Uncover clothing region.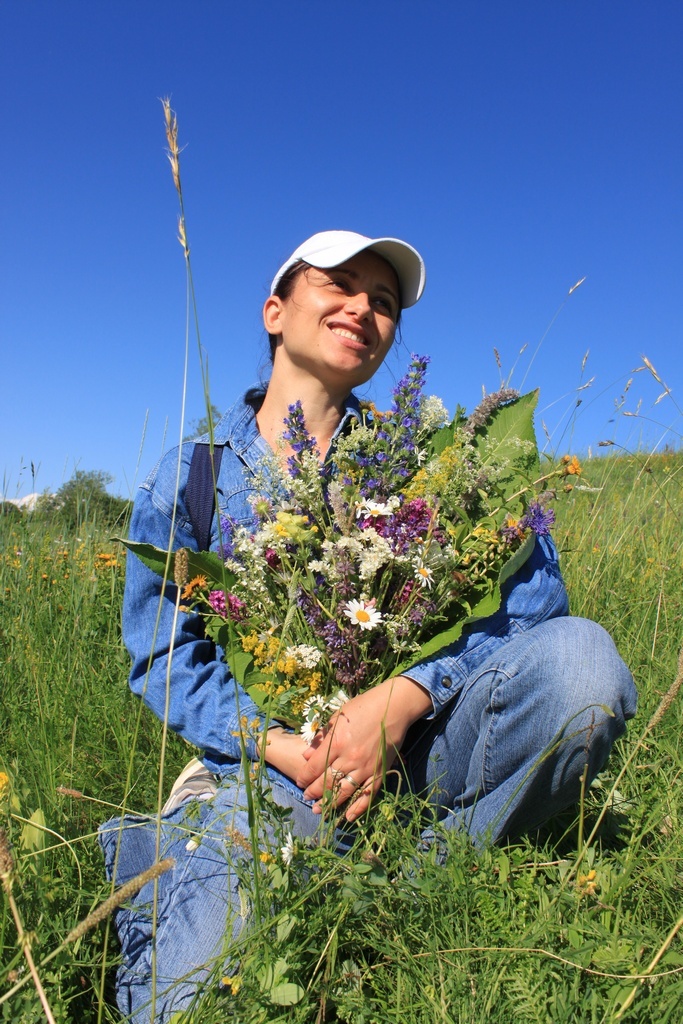
Uncovered: BBox(120, 385, 644, 1018).
